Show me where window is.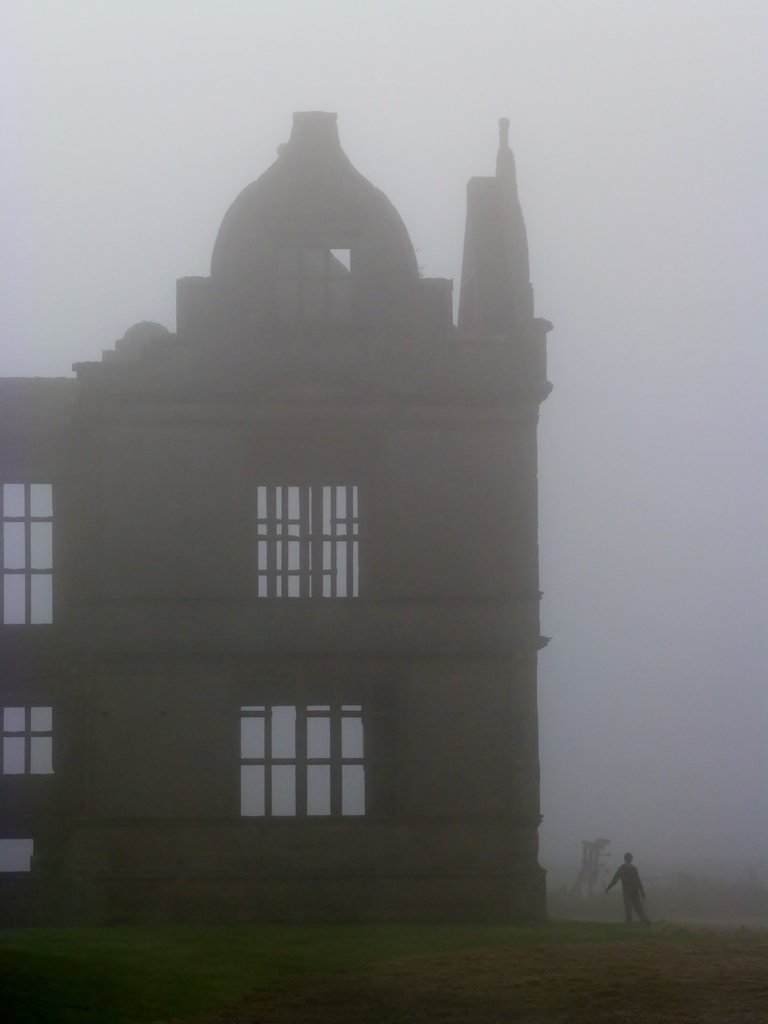
window is at l=241, t=683, r=388, b=820.
